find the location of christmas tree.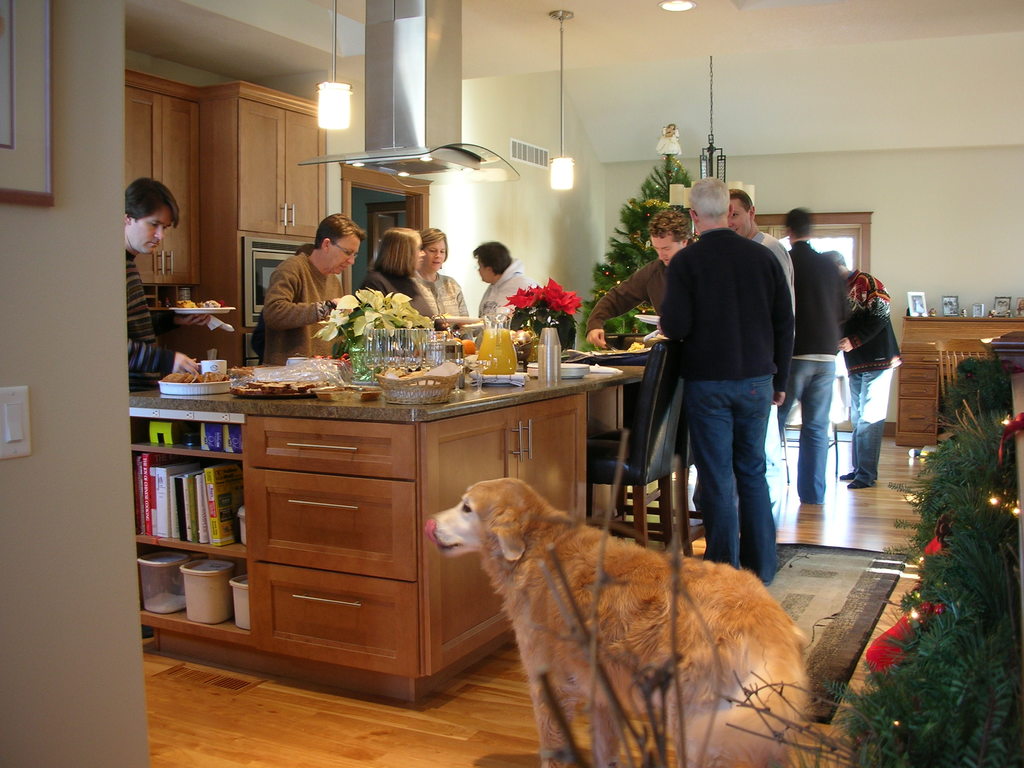
Location: x1=578, y1=128, x2=708, y2=344.
